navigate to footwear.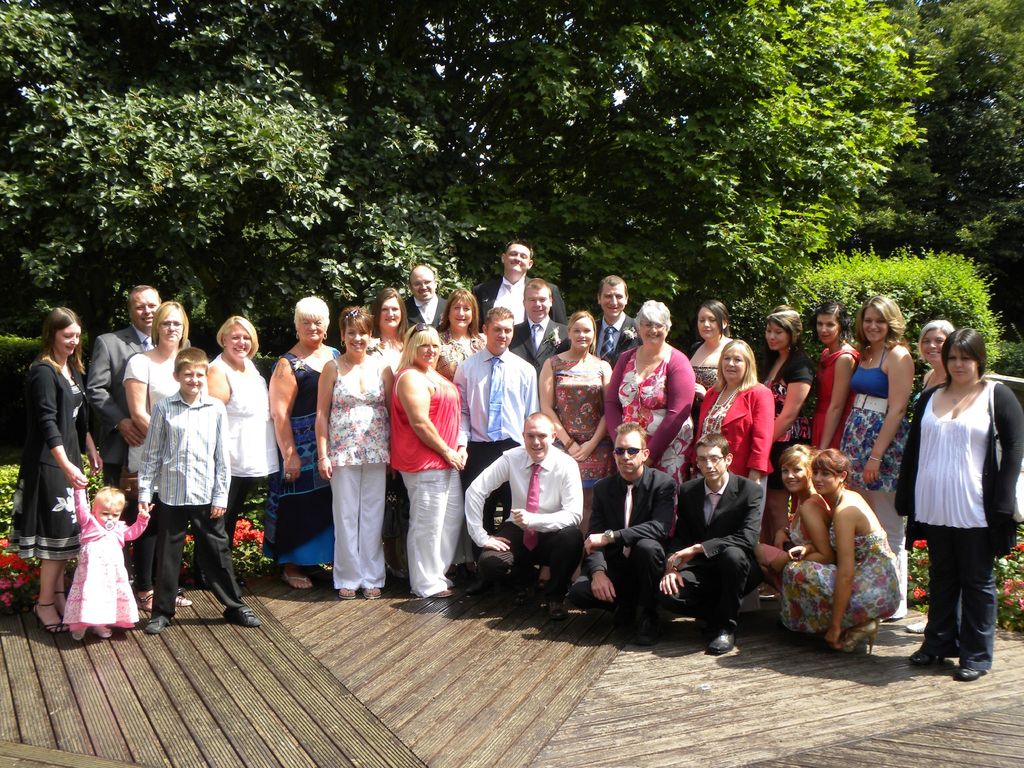
Navigation target: 431, 586, 459, 598.
